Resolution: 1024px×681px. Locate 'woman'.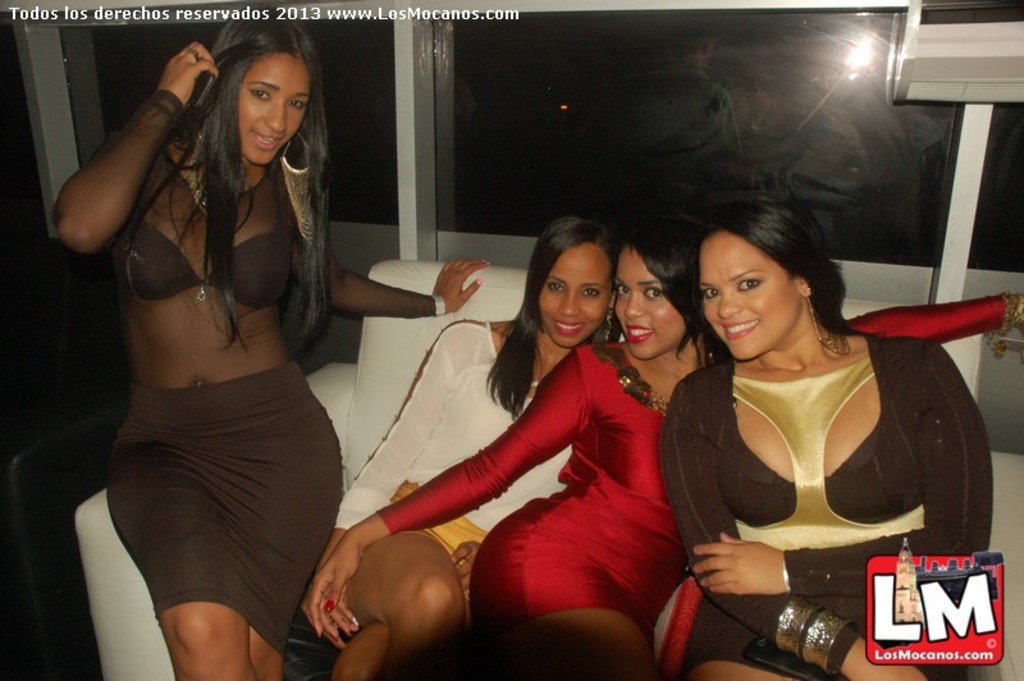
bbox=(310, 207, 626, 680).
